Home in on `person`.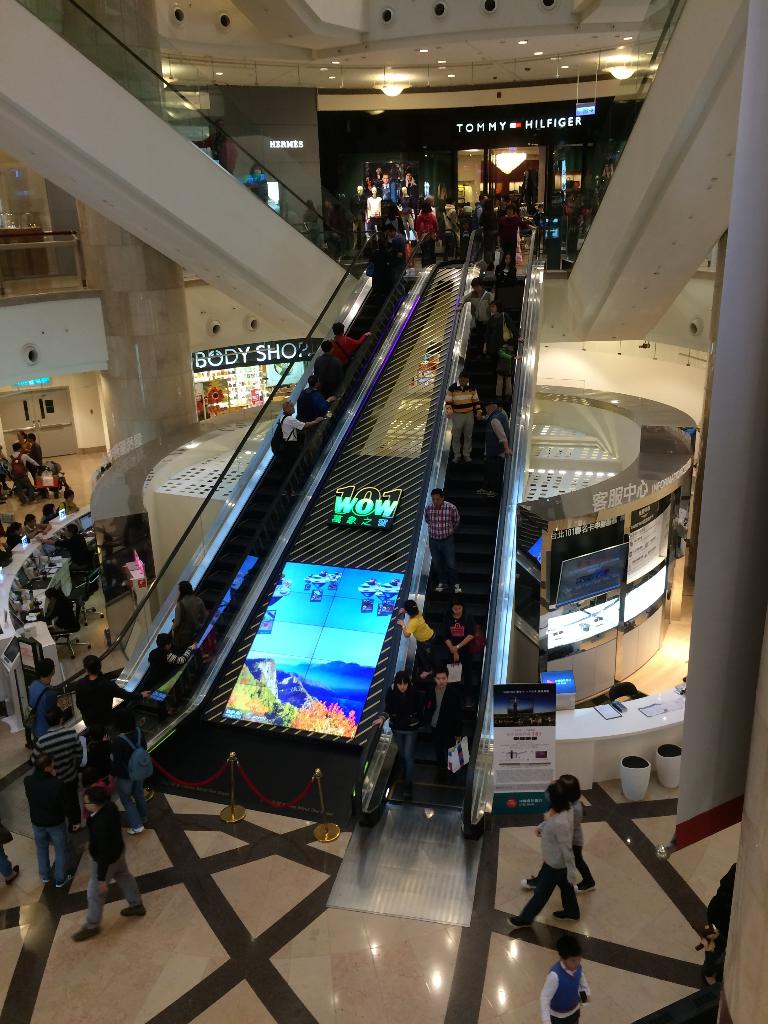
Homed in at x1=424 y1=491 x2=458 y2=591.
